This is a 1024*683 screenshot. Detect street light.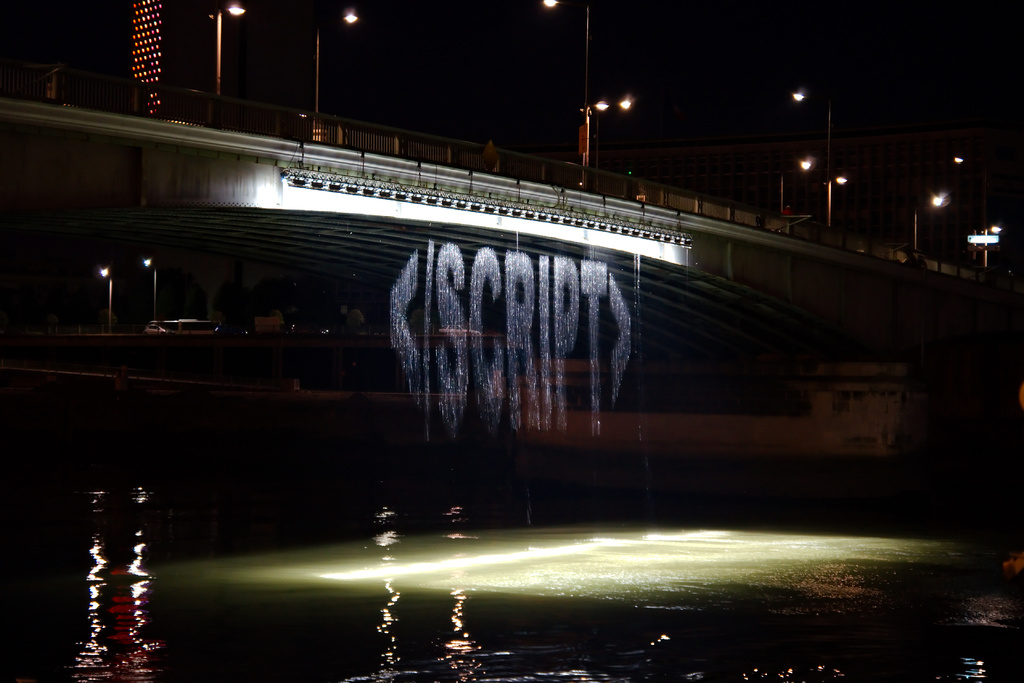
select_region(543, 0, 591, 188).
